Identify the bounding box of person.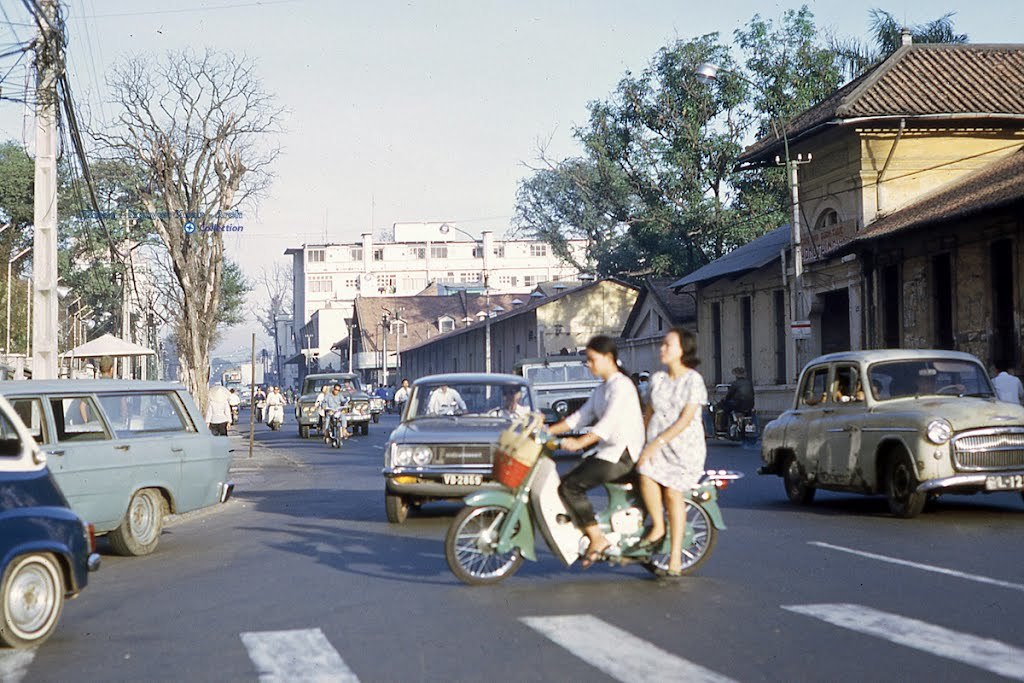
BBox(551, 336, 644, 551).
